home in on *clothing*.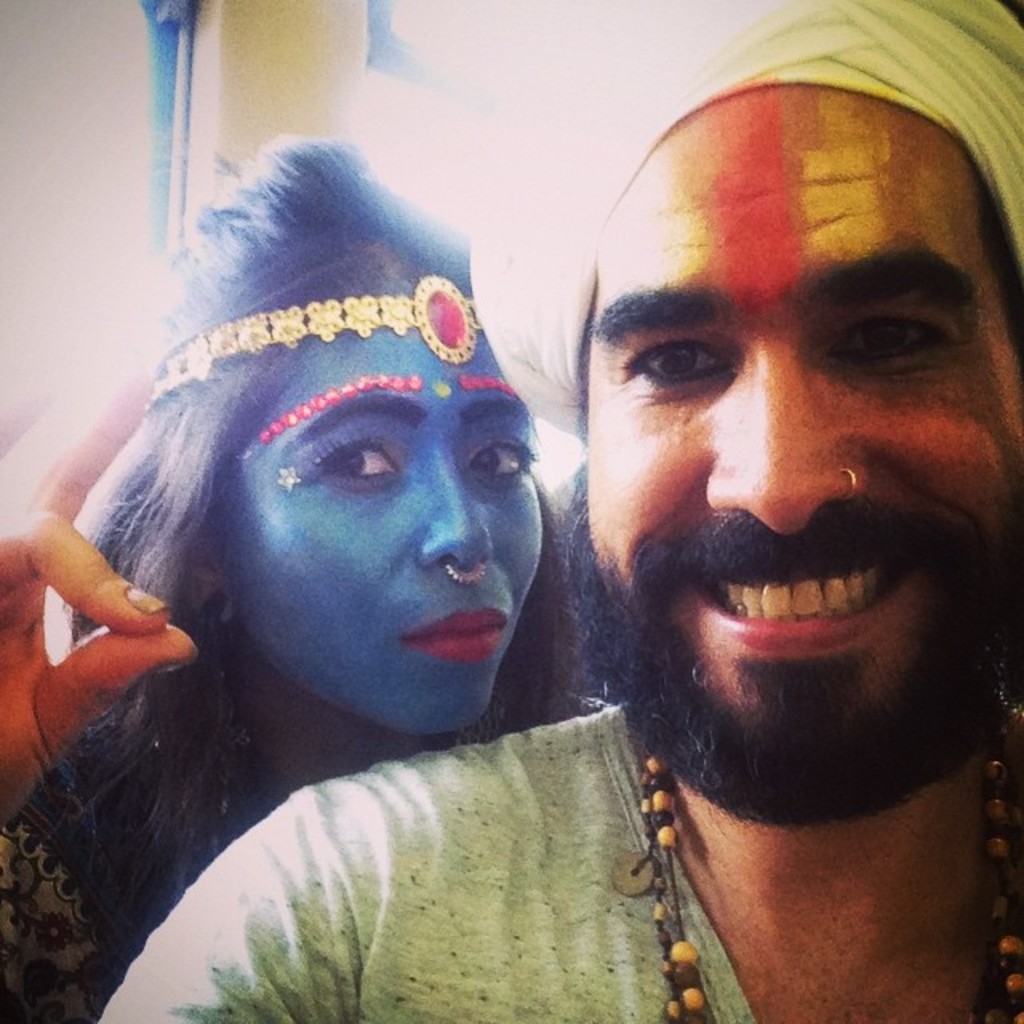
Homed in at 94 702 760 1022.
